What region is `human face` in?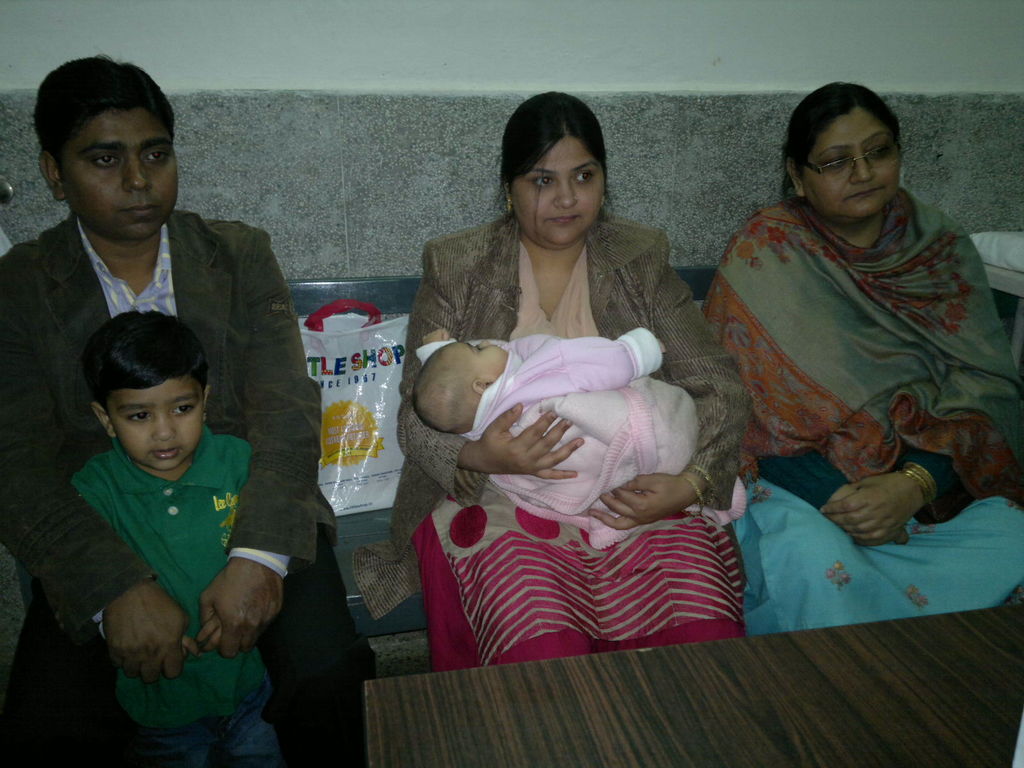
(57,103,175,241).
